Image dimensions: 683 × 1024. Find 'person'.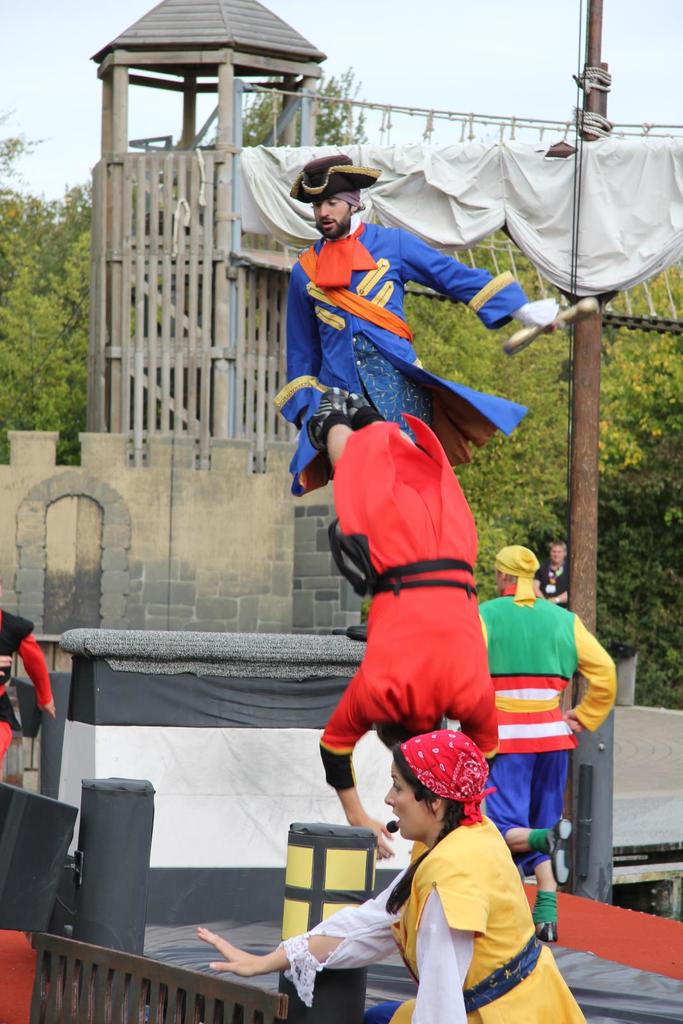
(187,735,591,1023).
